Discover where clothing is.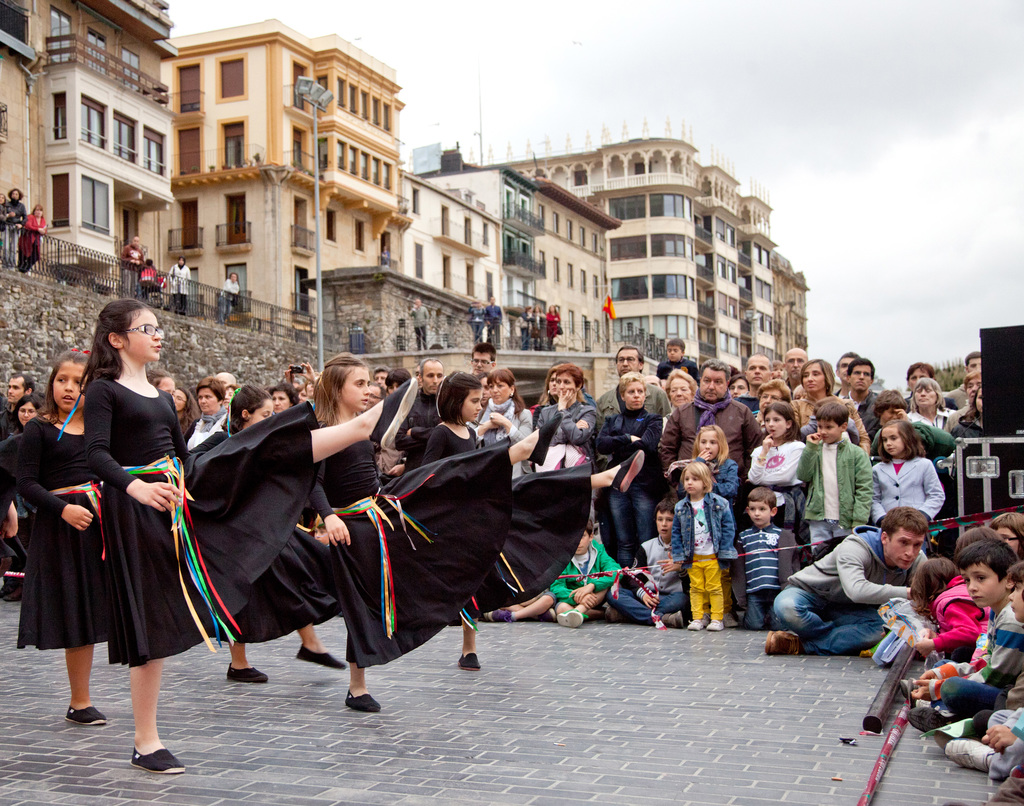
Discovered at {"x1": 397, "y1": 407, "x2": 595, "y2": 612}.
